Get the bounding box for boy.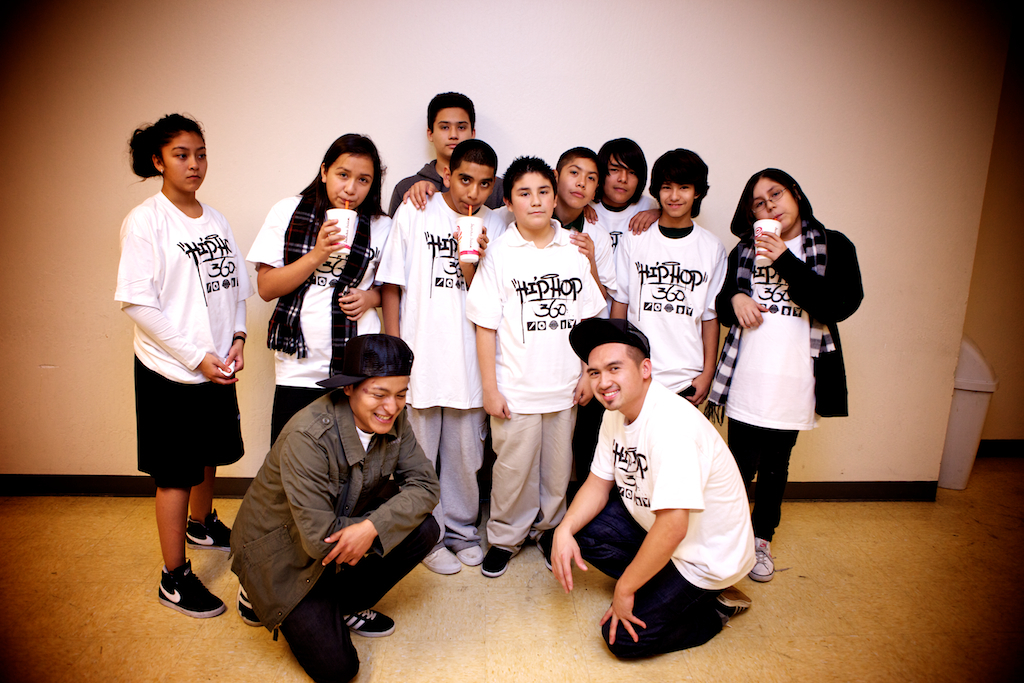
select_region(389, 93, 505, 216).
